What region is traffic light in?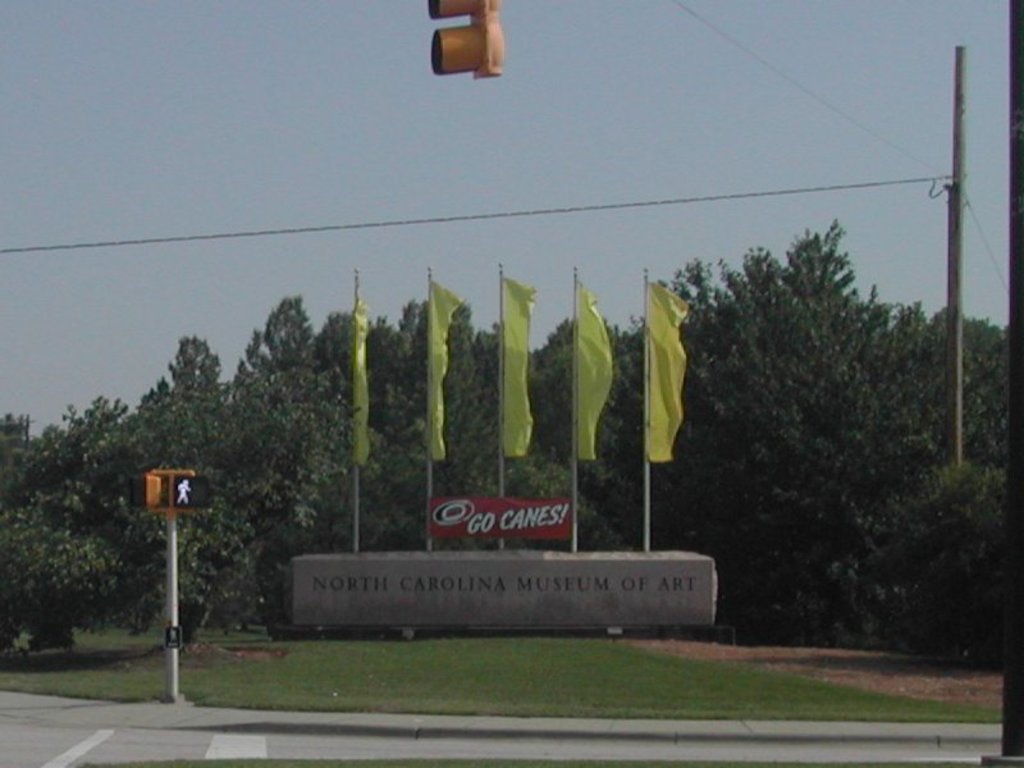
select_region(172, 474, 206, 507).
